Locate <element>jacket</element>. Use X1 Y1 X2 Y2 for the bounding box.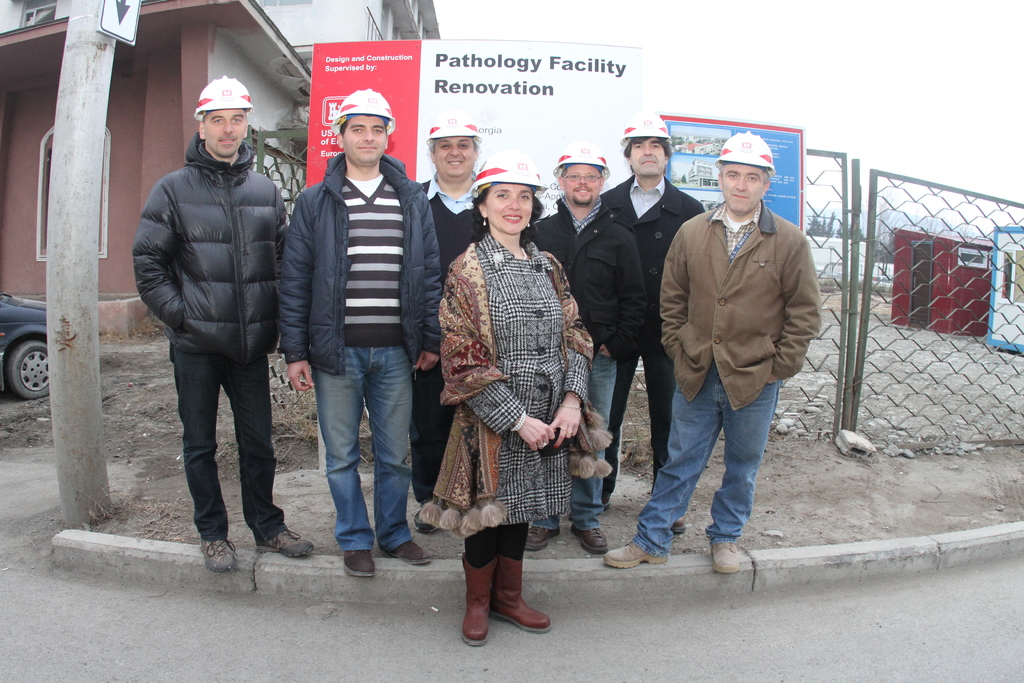
657 210 824 412.
